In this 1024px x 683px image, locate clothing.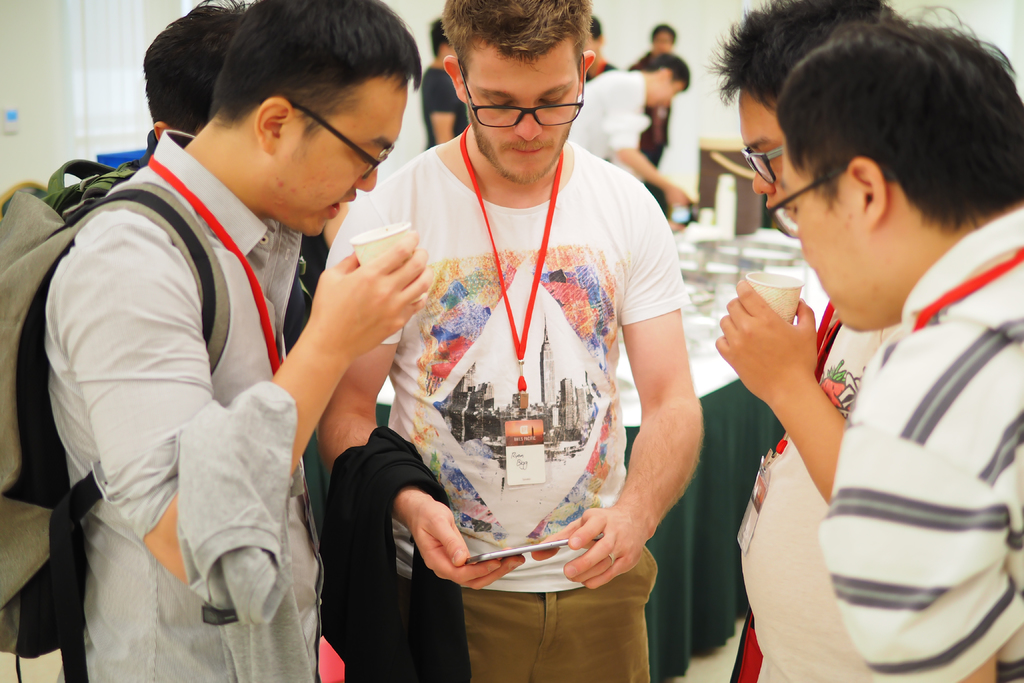
Bounding box: {"left": 584, "top": 59, "right": 618, "bottom": 84}.
